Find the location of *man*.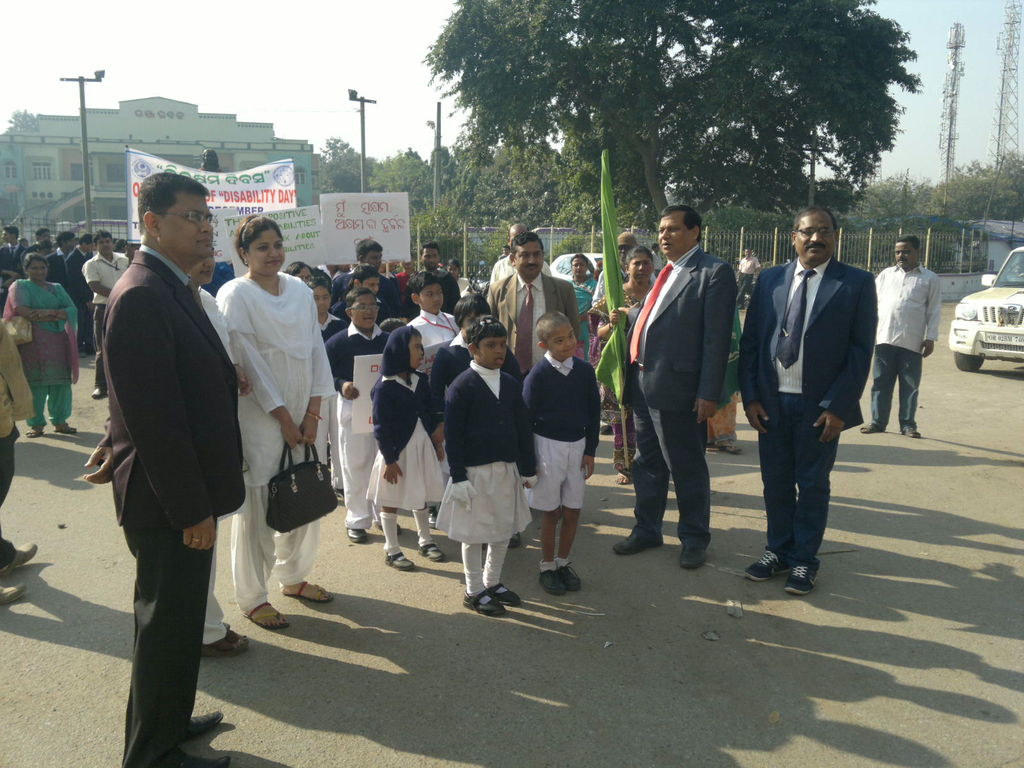
Location: rect(408, 238, 456, 316).
